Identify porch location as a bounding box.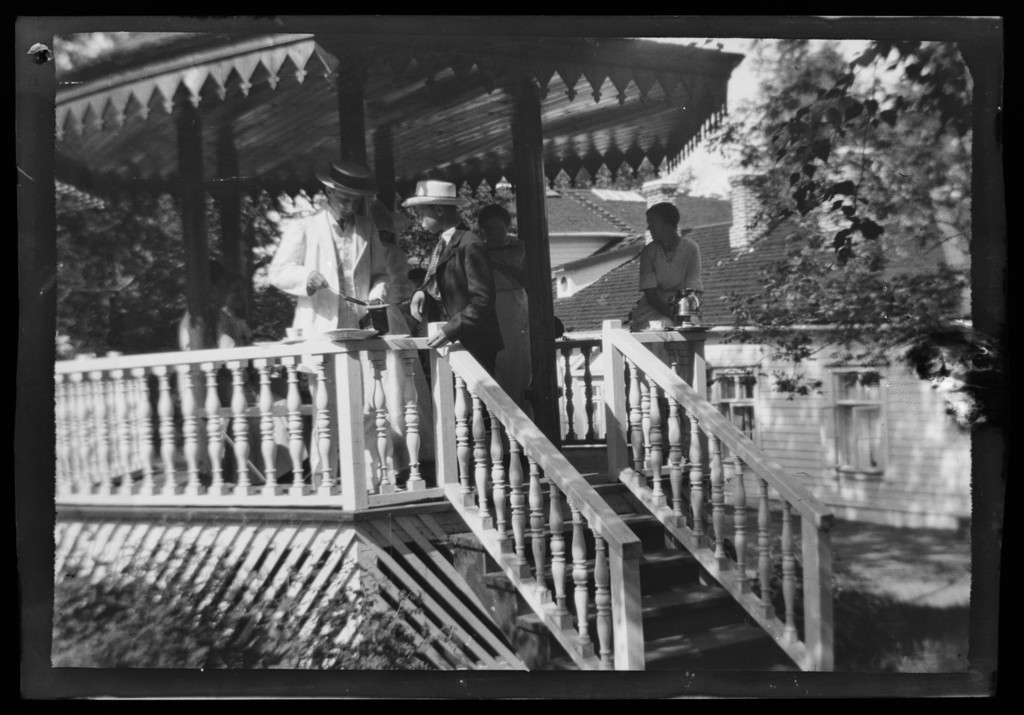
left=0, top=54, right=823, bottom=648.
